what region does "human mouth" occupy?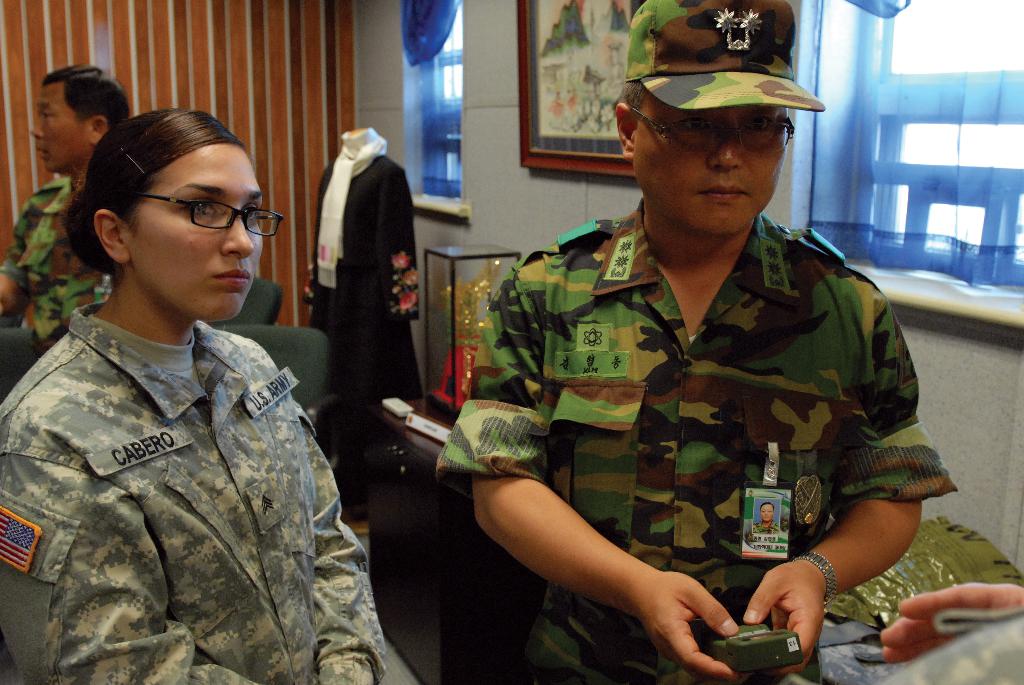
700,181,745,200.
